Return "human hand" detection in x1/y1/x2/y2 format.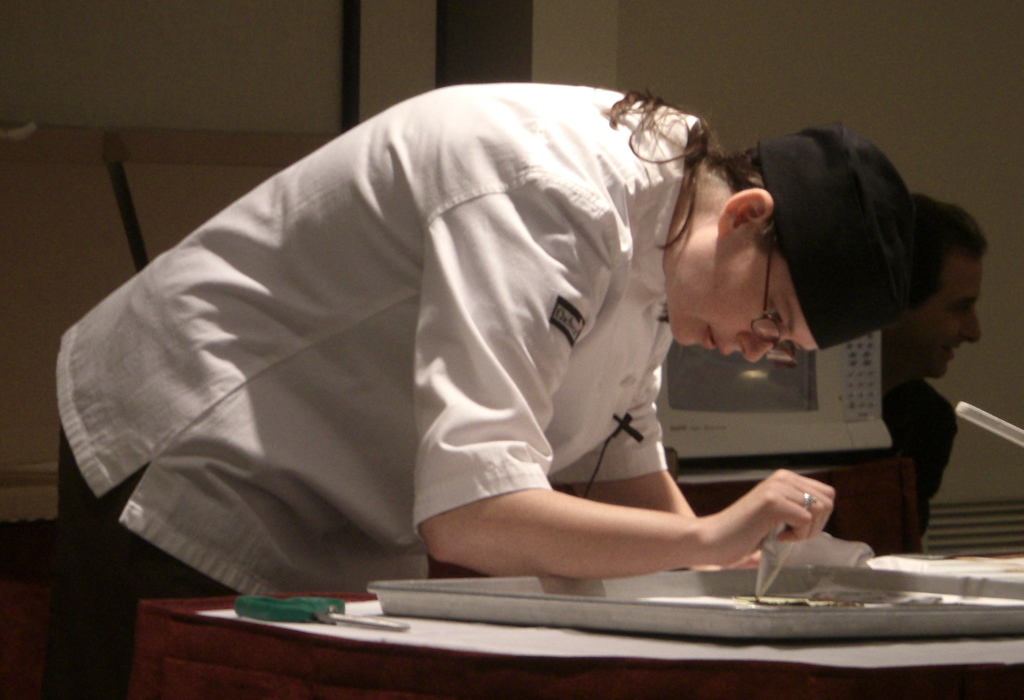
698/475/852/571.
